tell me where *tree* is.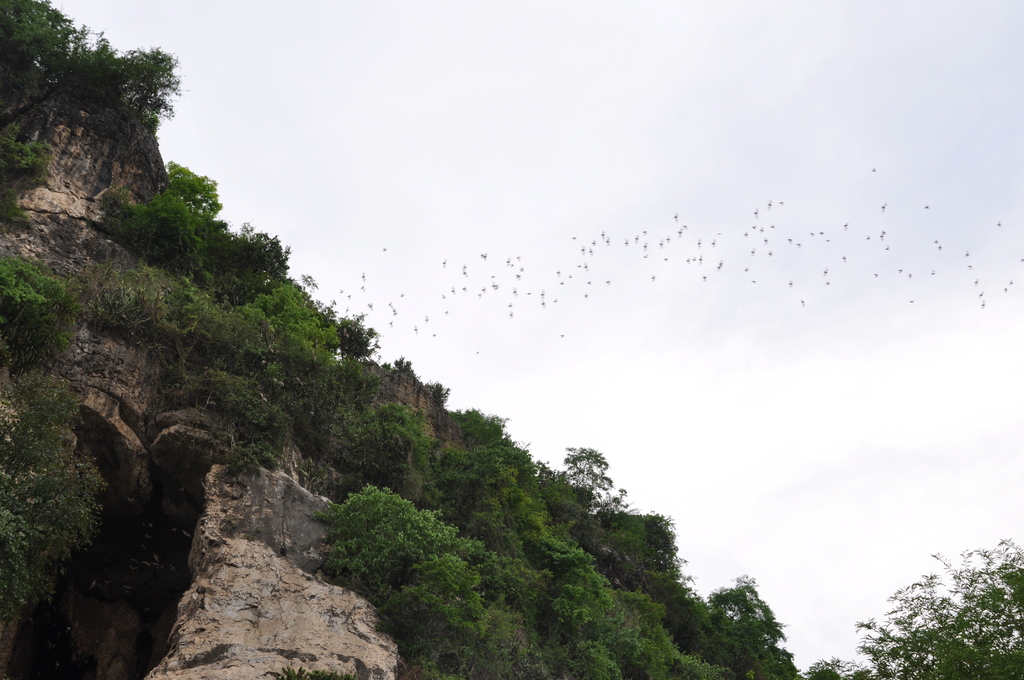
*tree* is at {"left": 86, "top": 44, "right": 177, "bottom": 136}.
